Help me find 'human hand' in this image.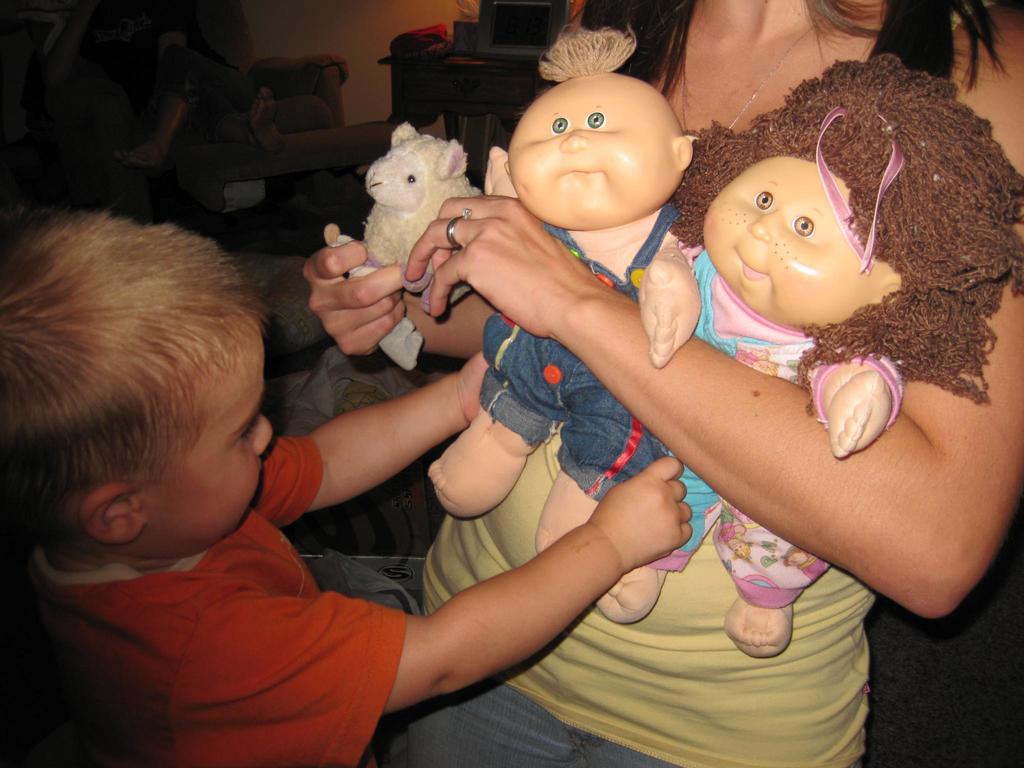
Found it: {"x1": 301, "y1": 234, "x2": 415, "y2": 340}.
